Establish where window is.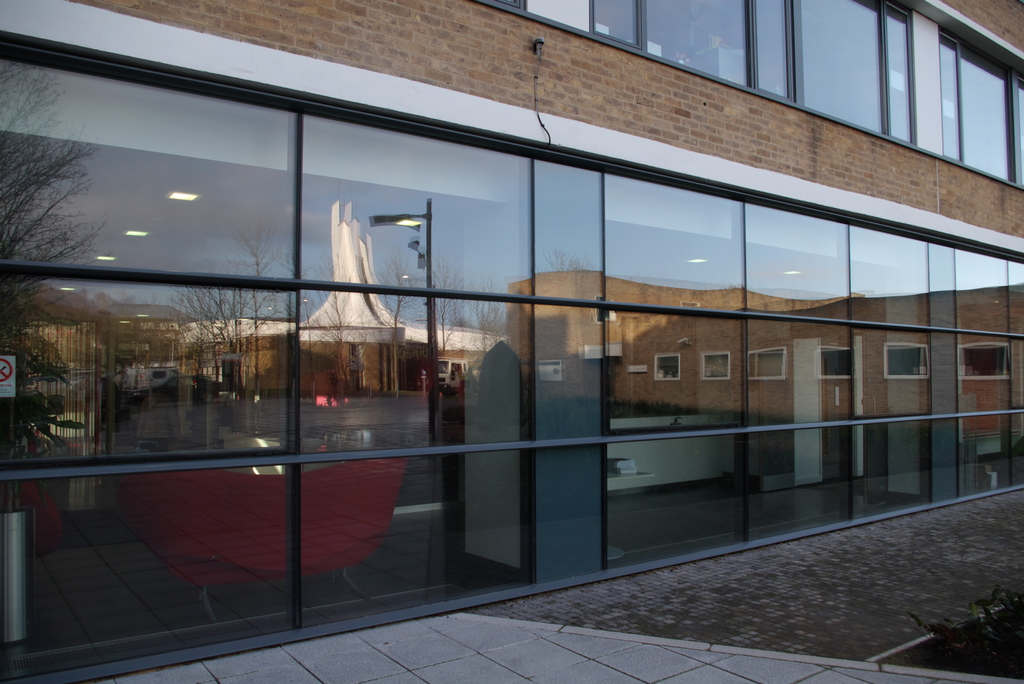
Established at [left=589, top=0, right=923, bottom=154].
